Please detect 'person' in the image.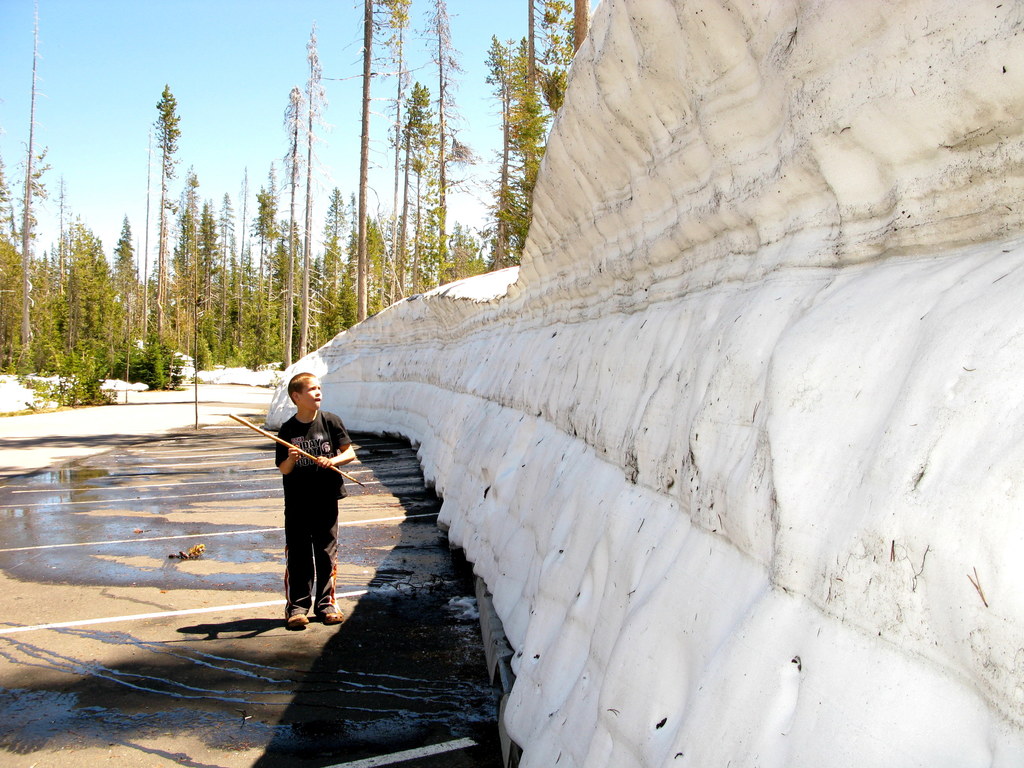
pyautogui.locateOnScreen(262, 356, 349, 632).
